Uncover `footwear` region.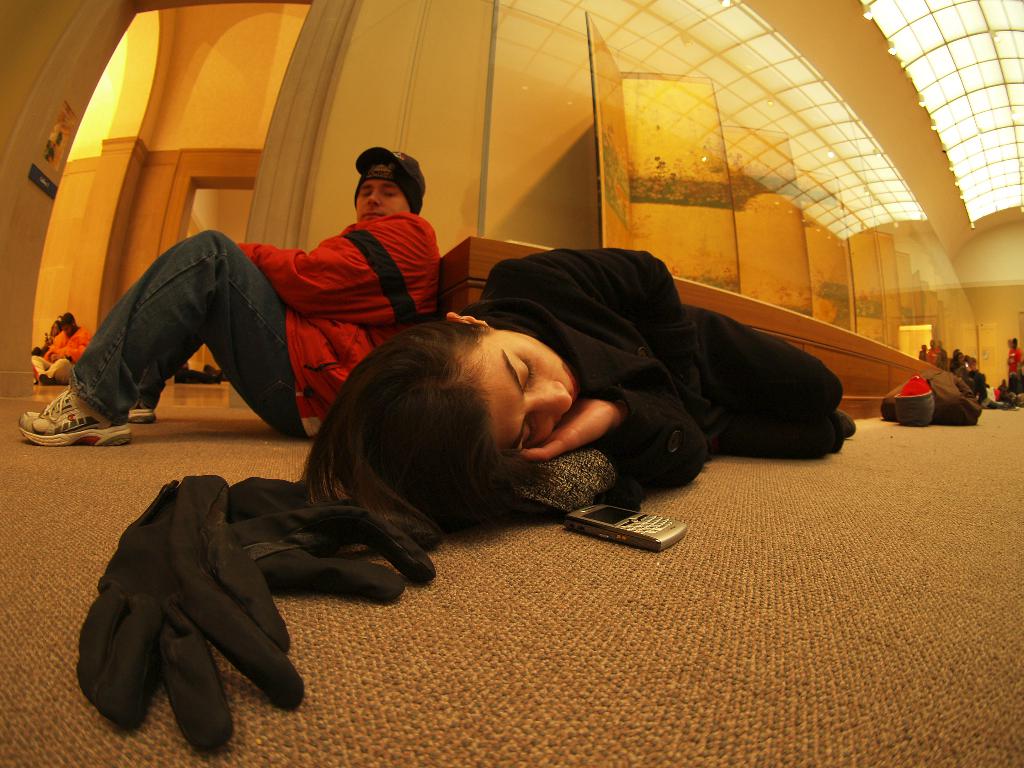
Uncovered: pyautogui.locateOnScreen(22, 372, 110, 447).
